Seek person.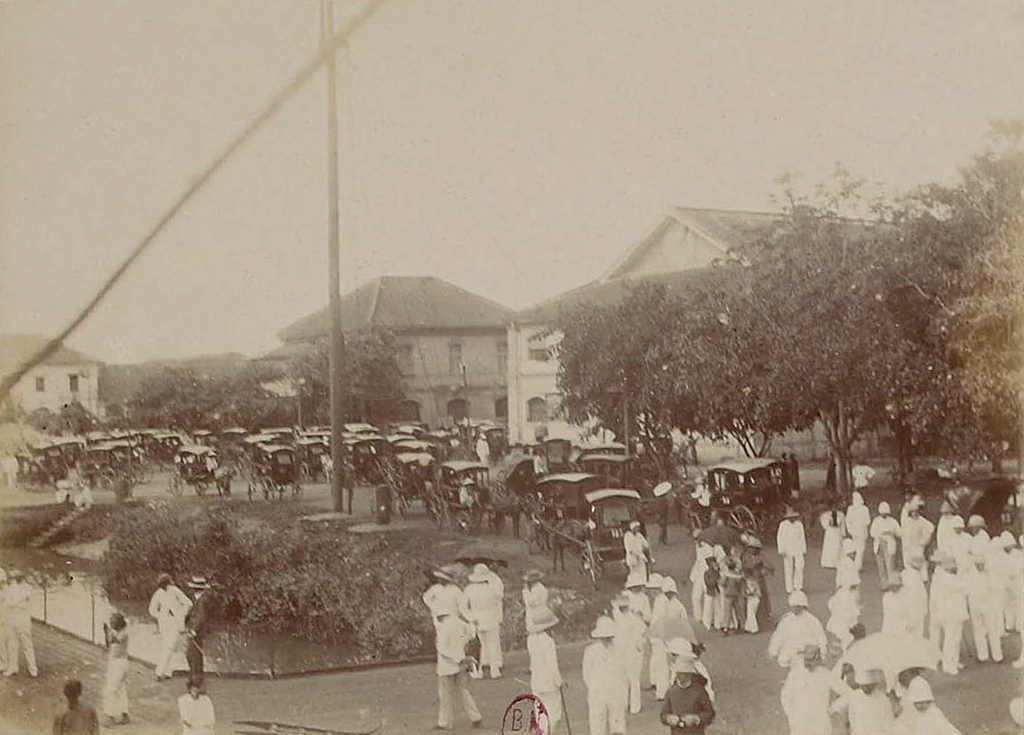
[left=645, top=575, right=666, bottom=699].
